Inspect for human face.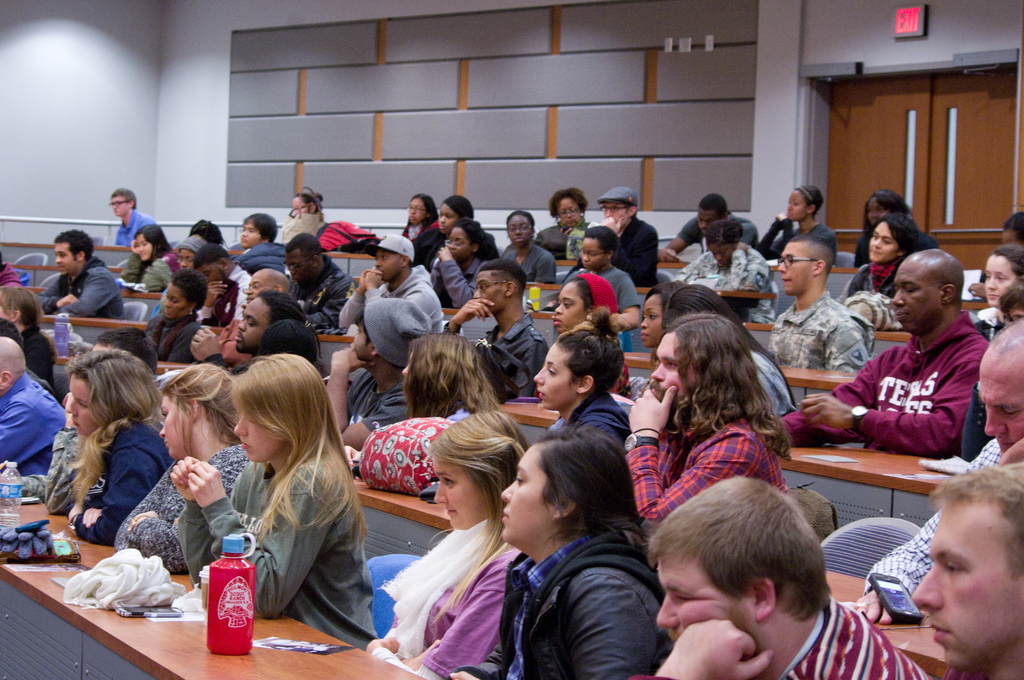
Inspection: {"x1": 655, "y1": 556, "x2": 754, "y2": 656}.
